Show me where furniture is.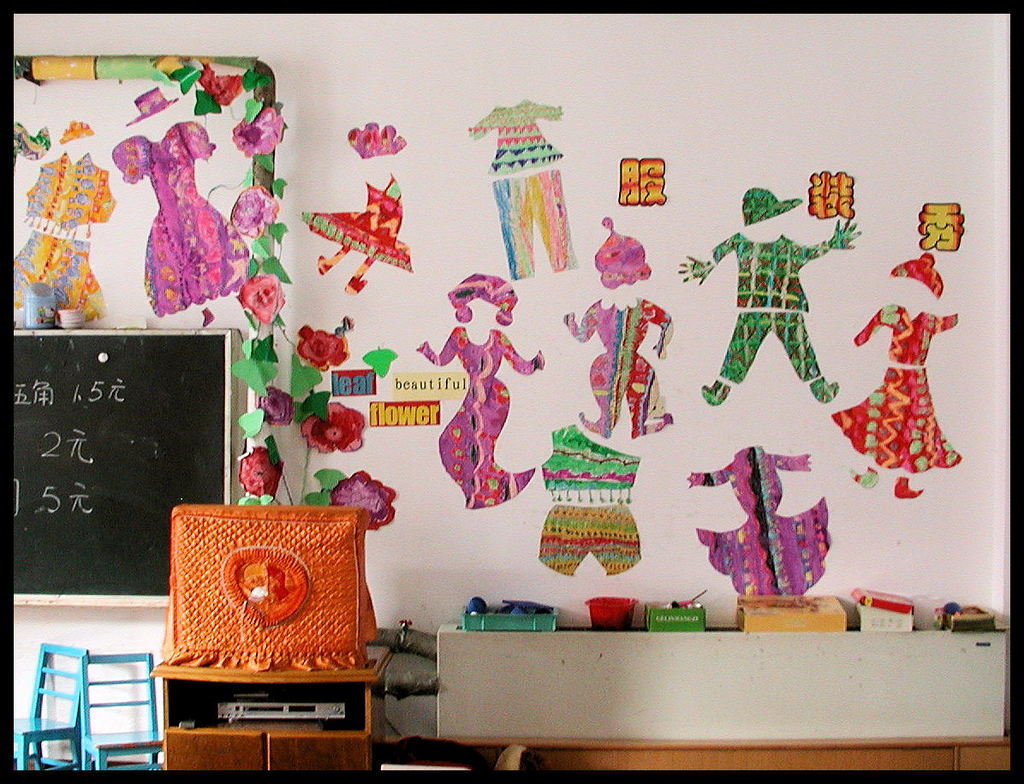
furniture is at [152, 643, 393, 776].
